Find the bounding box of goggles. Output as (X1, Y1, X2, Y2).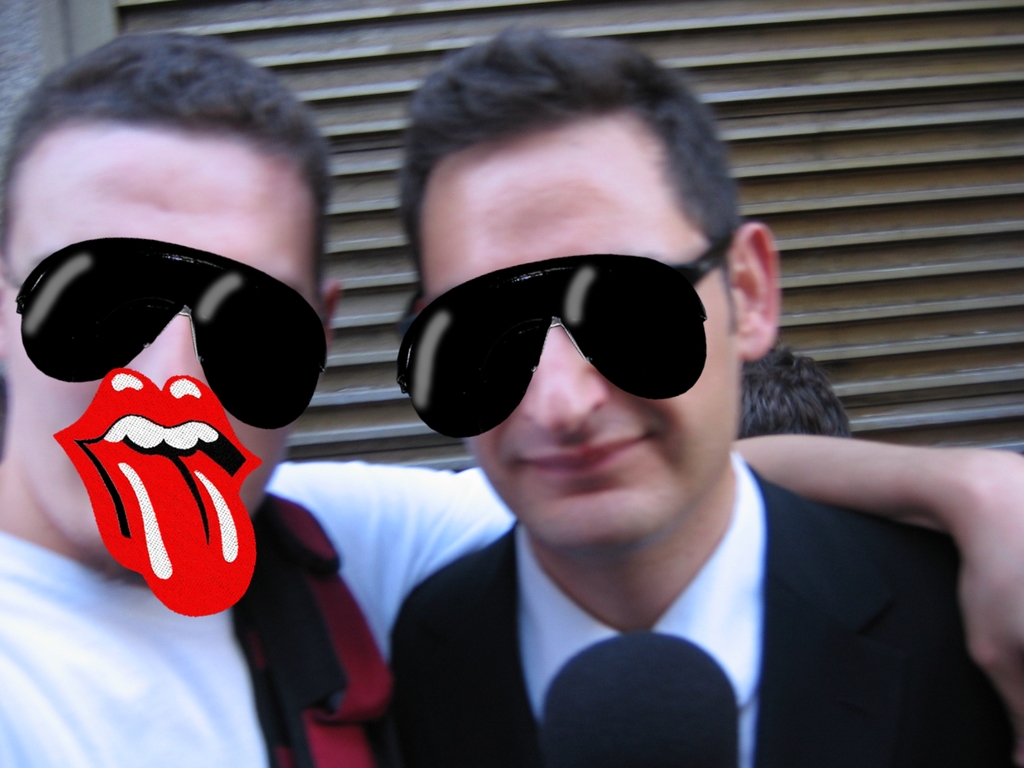
(390, 252, 760, 438).
